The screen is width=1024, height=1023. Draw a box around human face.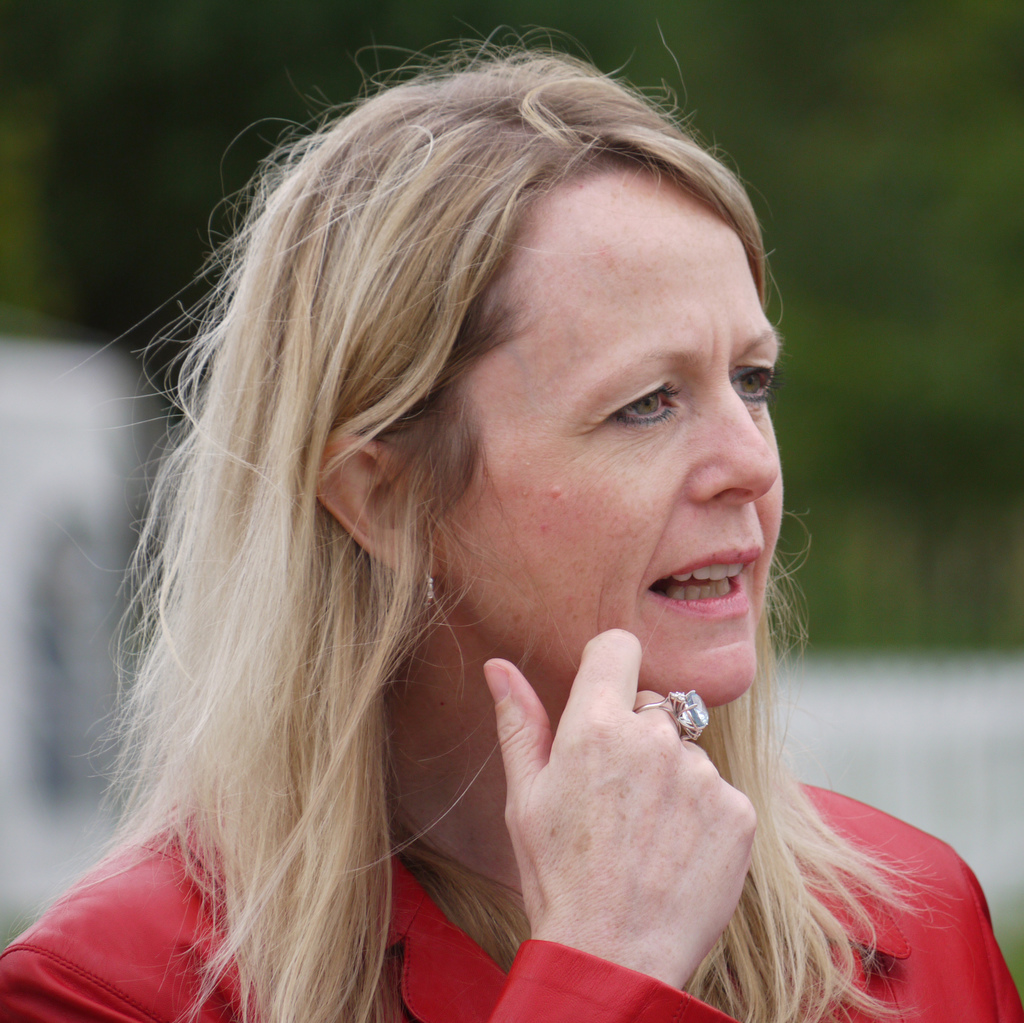
433/167/778/714.
